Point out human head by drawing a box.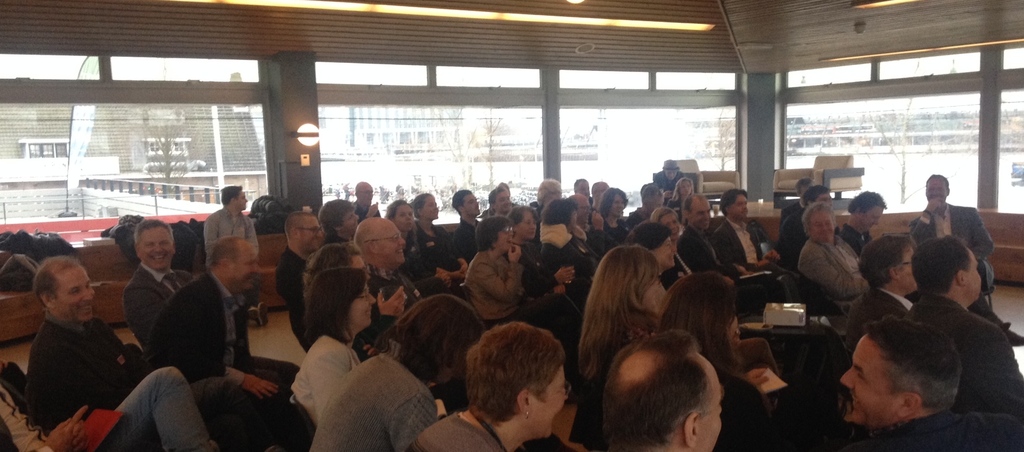
crop(627, 218, 676, 272).
